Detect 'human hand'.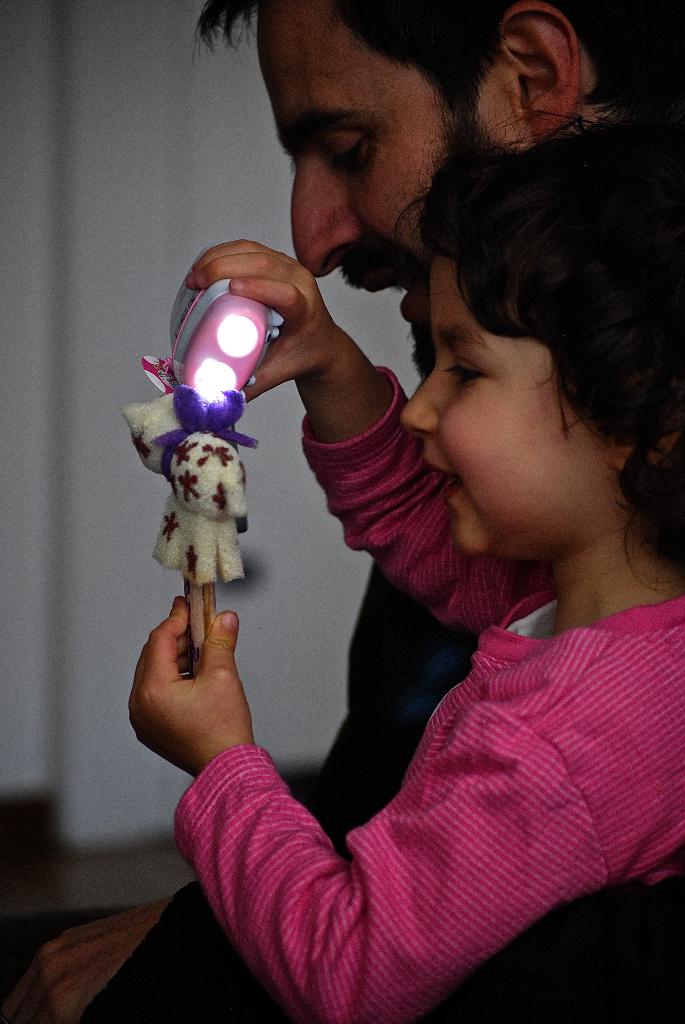
Detected at locate(179, 236, 342, 412).
